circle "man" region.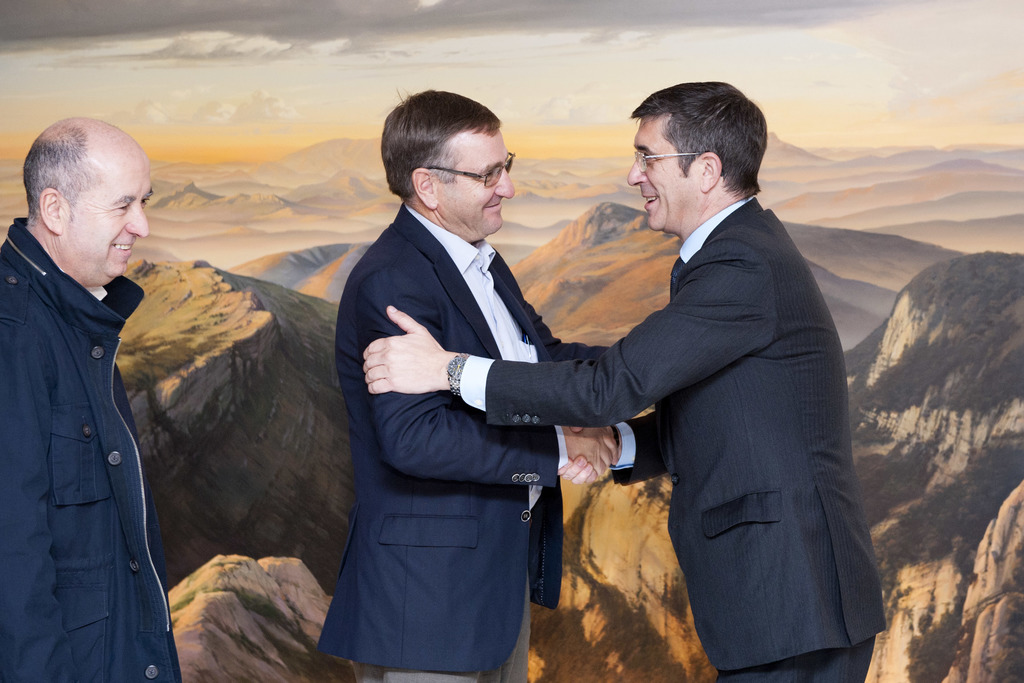
Region: 307 85 620 682.
